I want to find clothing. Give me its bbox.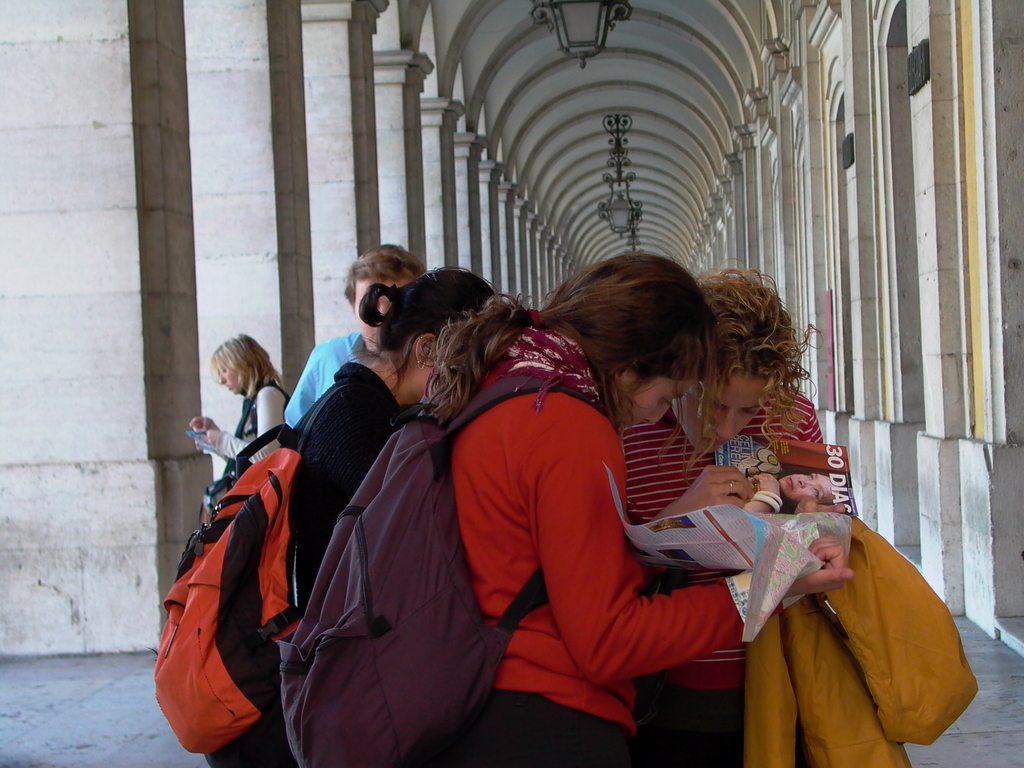
locate(447, 320, 810, 767).
